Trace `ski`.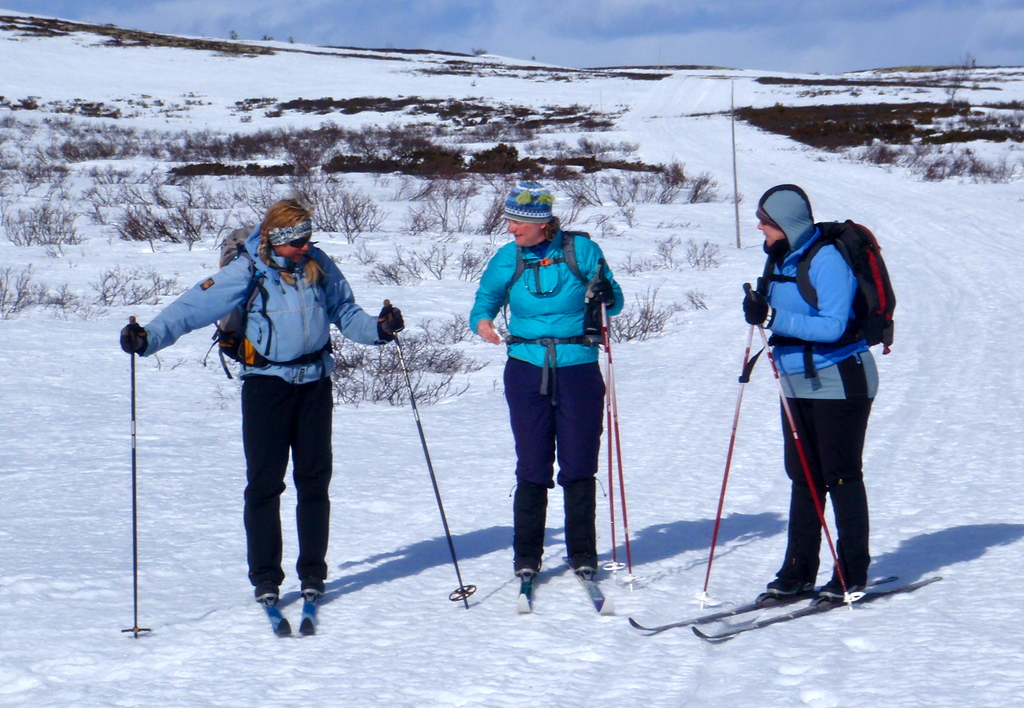
Traced to (565,555,618,620).
